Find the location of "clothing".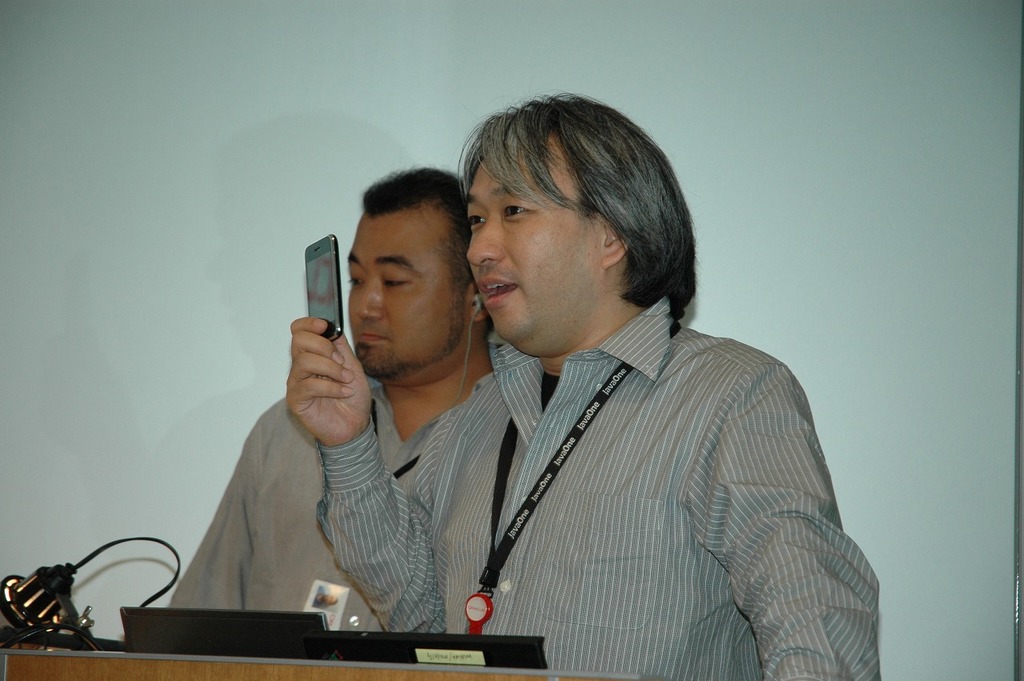
Location: {"x1": 223, "y1": 235, "x2": 847, "y2": 674}.
